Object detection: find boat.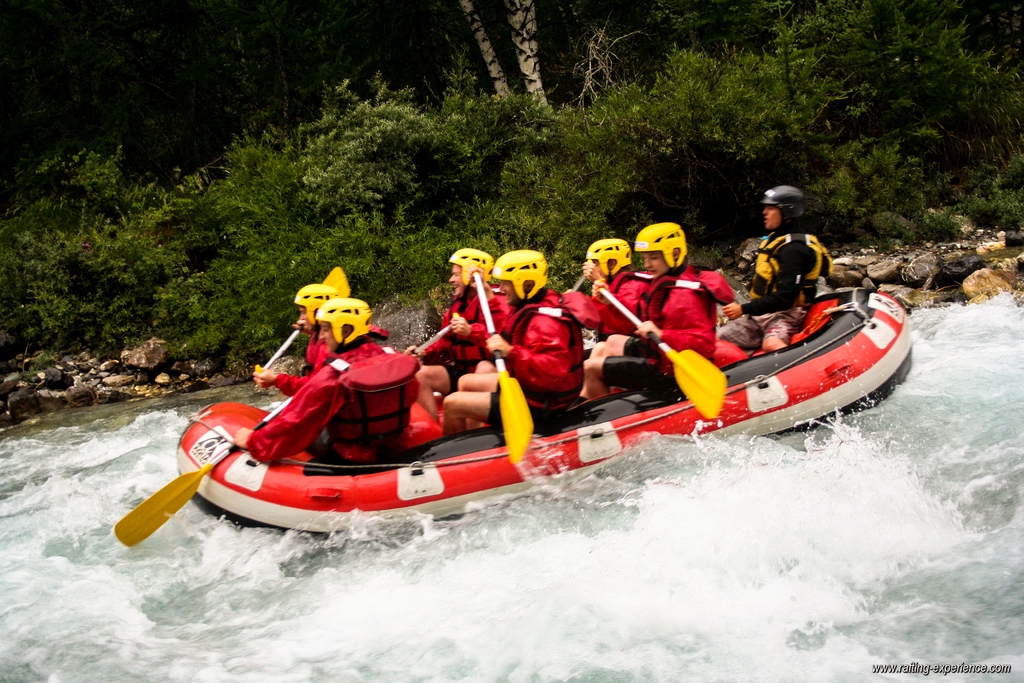
detection(124, 261, 909, 538).
